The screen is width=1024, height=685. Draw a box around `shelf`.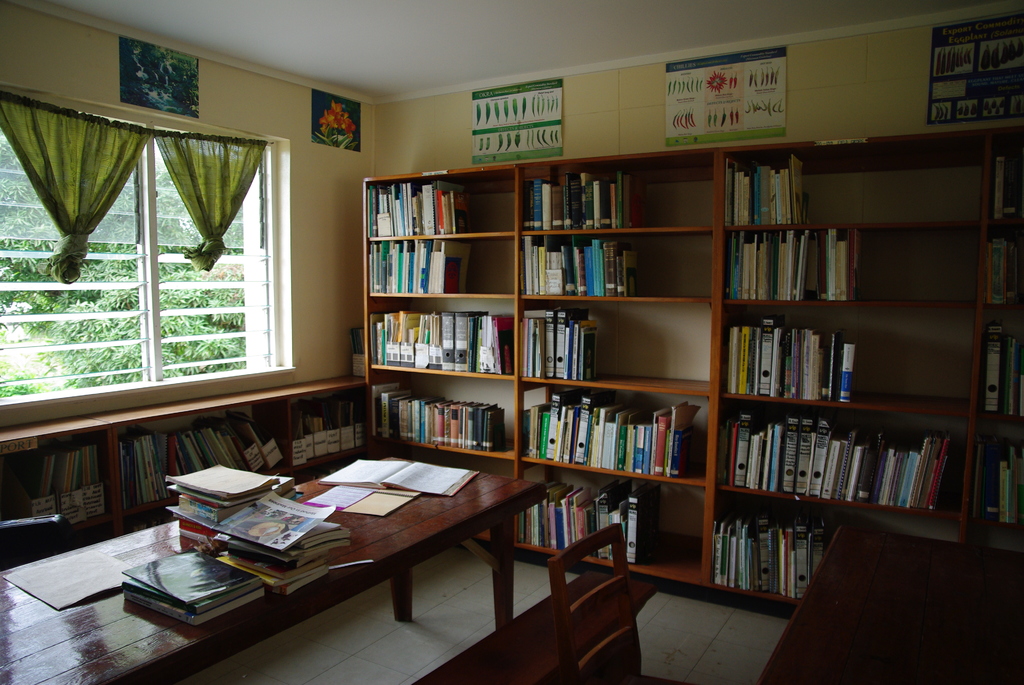
<box>703,138,968,562</box>.
